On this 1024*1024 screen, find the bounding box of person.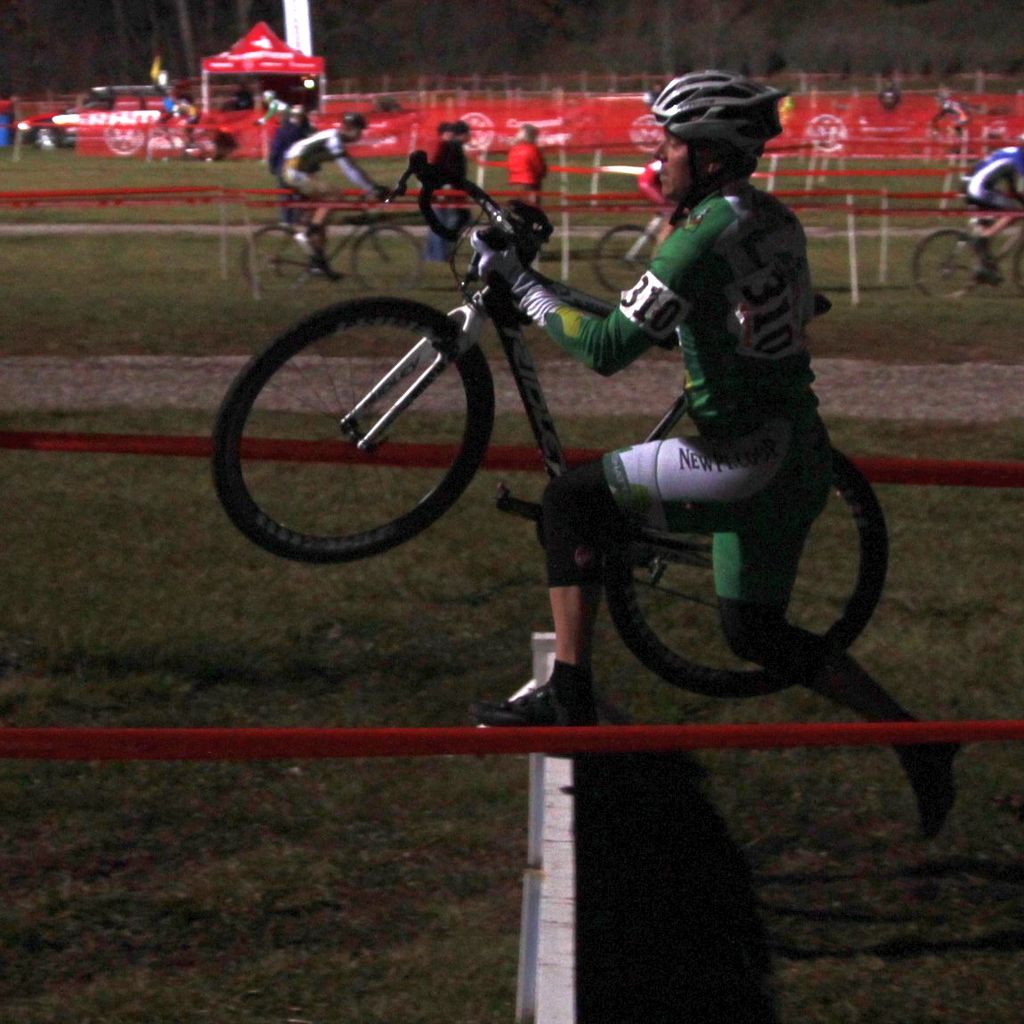
Bounding box: bbox=[256, 87, 289, 123].
